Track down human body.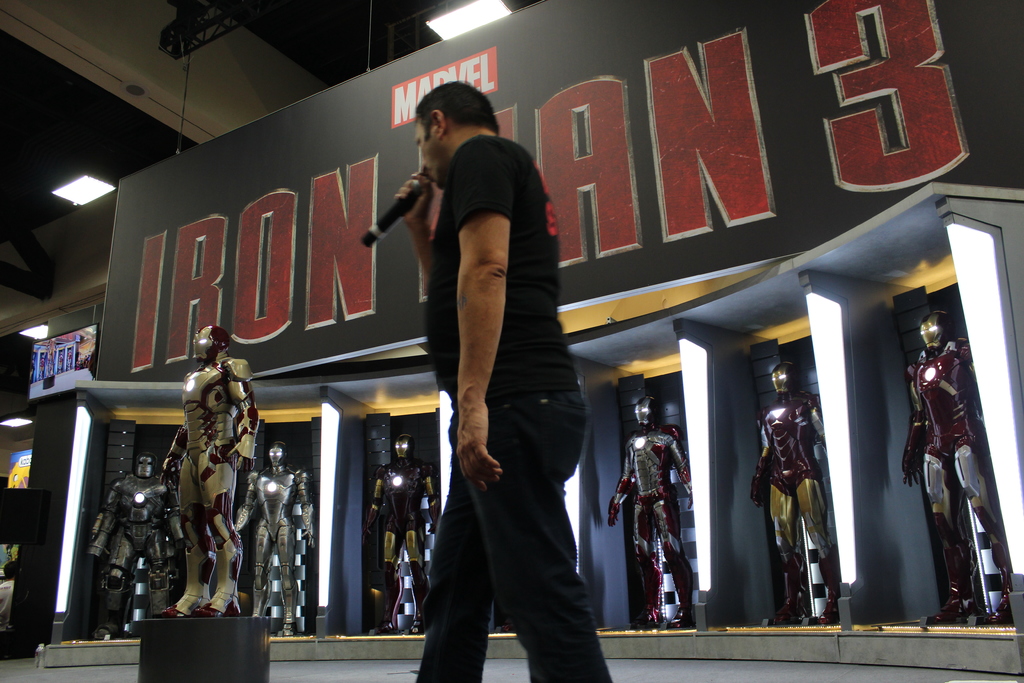
Tracked to 500/619/517/632.
